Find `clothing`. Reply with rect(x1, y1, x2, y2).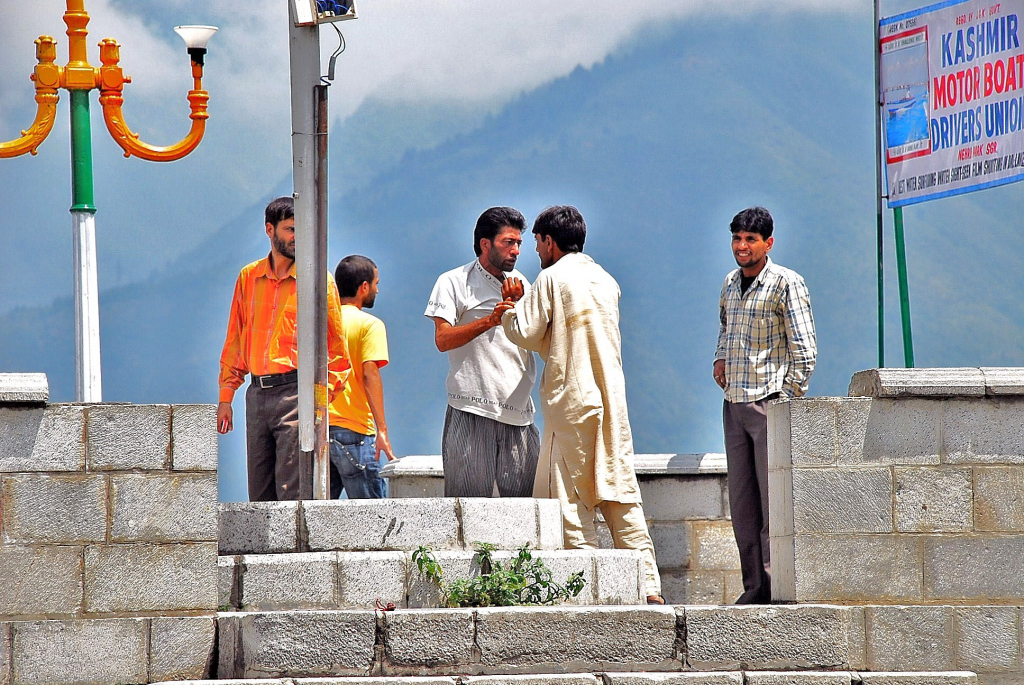
rect(519, 230, 640, 535).
